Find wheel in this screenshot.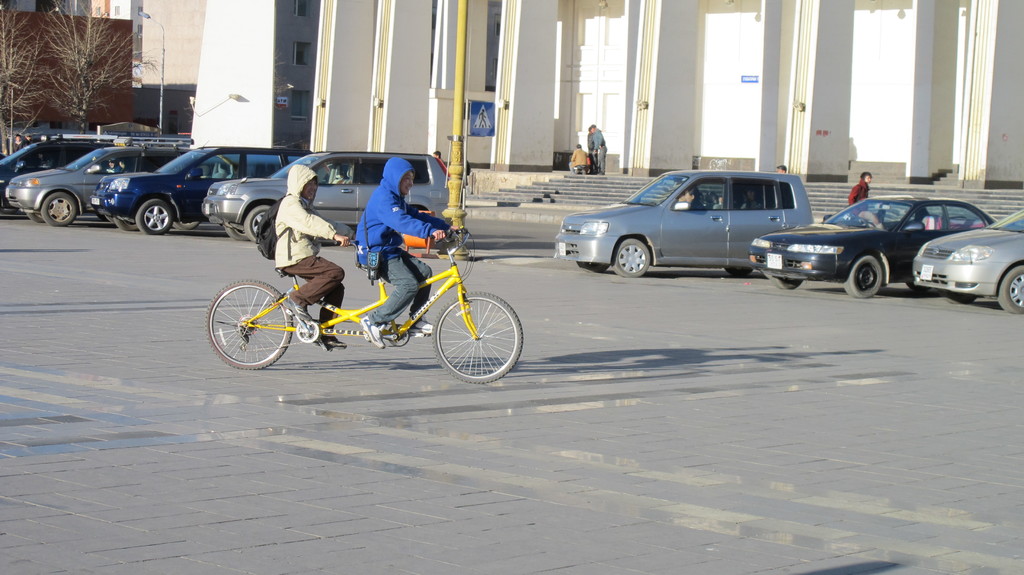
The bounding box for wheel is <region>840, 254, 884, 300</region>.
